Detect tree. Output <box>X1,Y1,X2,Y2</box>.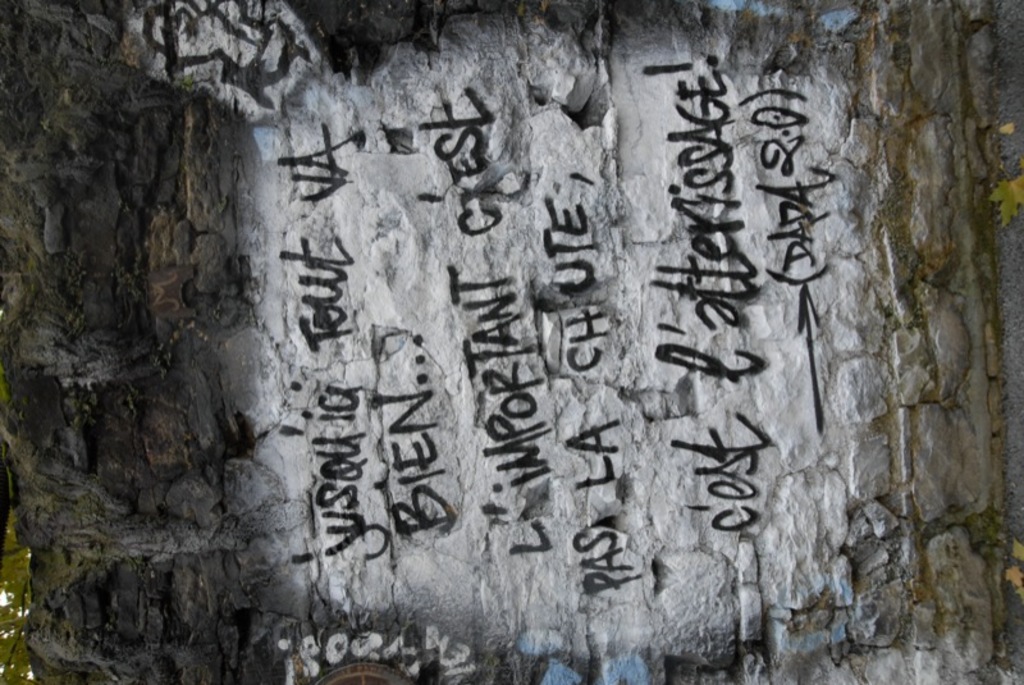
<box>0,0,1023,684</box>.
